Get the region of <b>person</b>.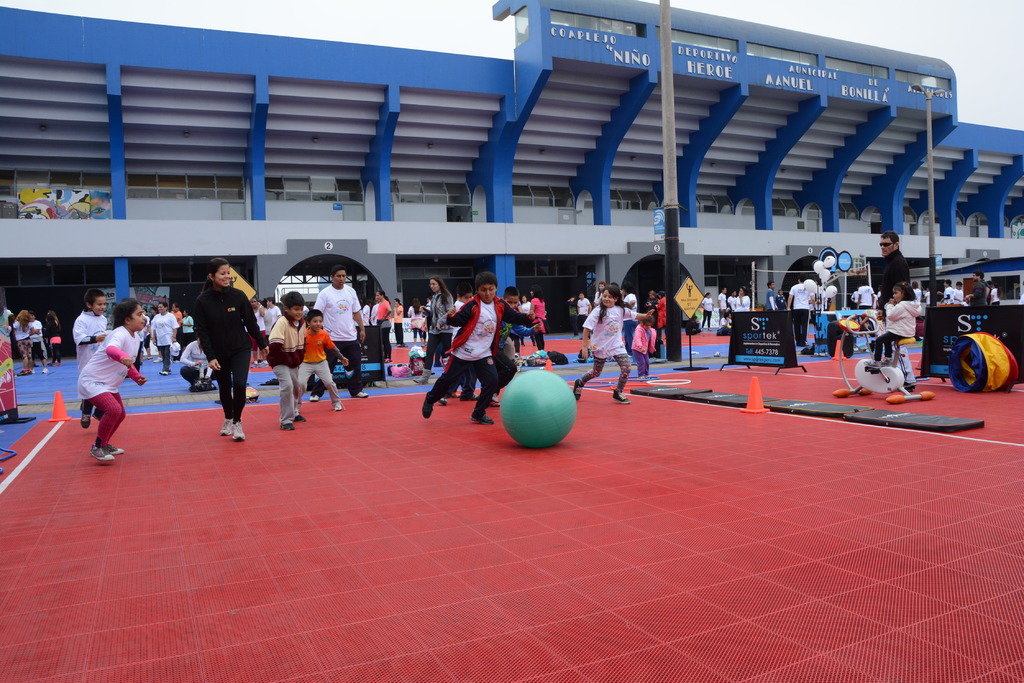
pyautogui.locateOnScreen(422, 269, 534, 424).
